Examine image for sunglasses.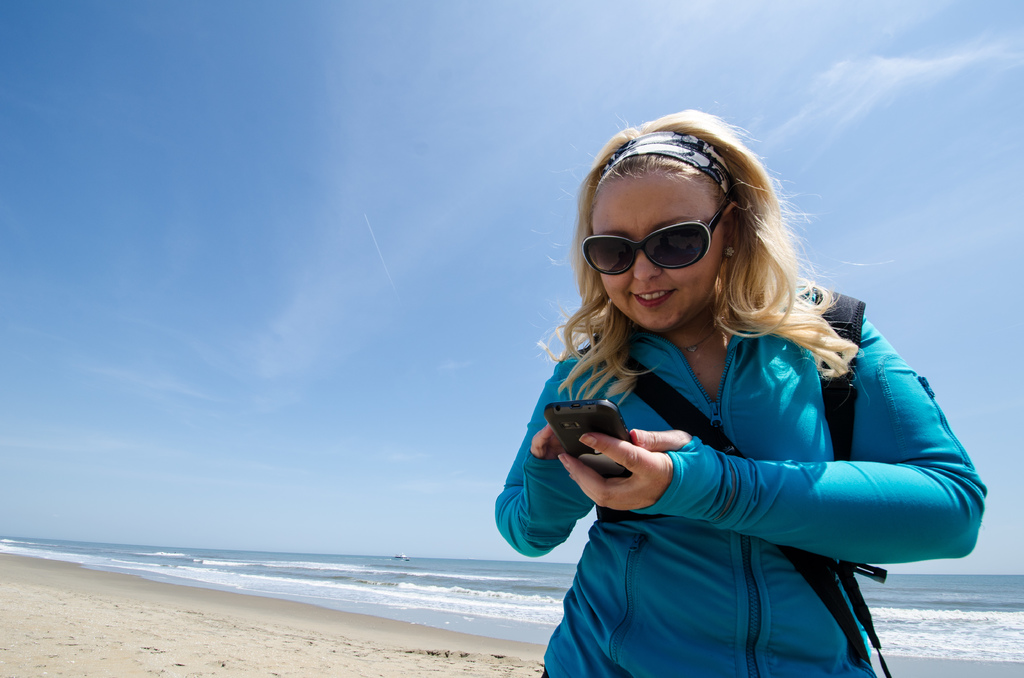
Examination result: [581, 200, 729, 275].
